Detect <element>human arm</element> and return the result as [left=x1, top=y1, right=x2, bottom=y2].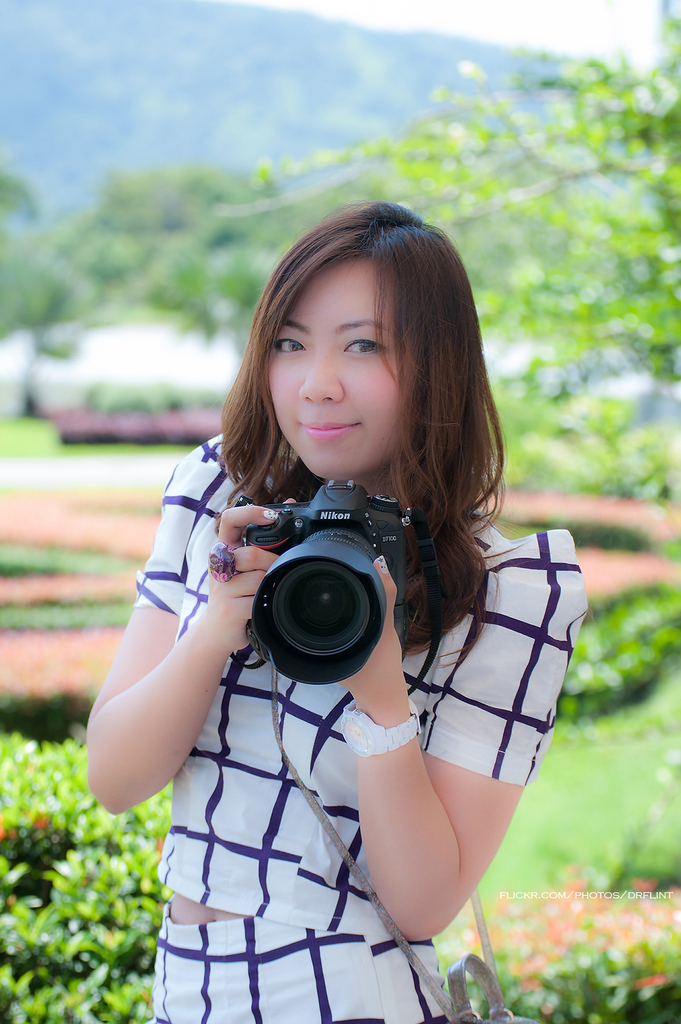
[left=295, top=535, right=593, bottom=929].
